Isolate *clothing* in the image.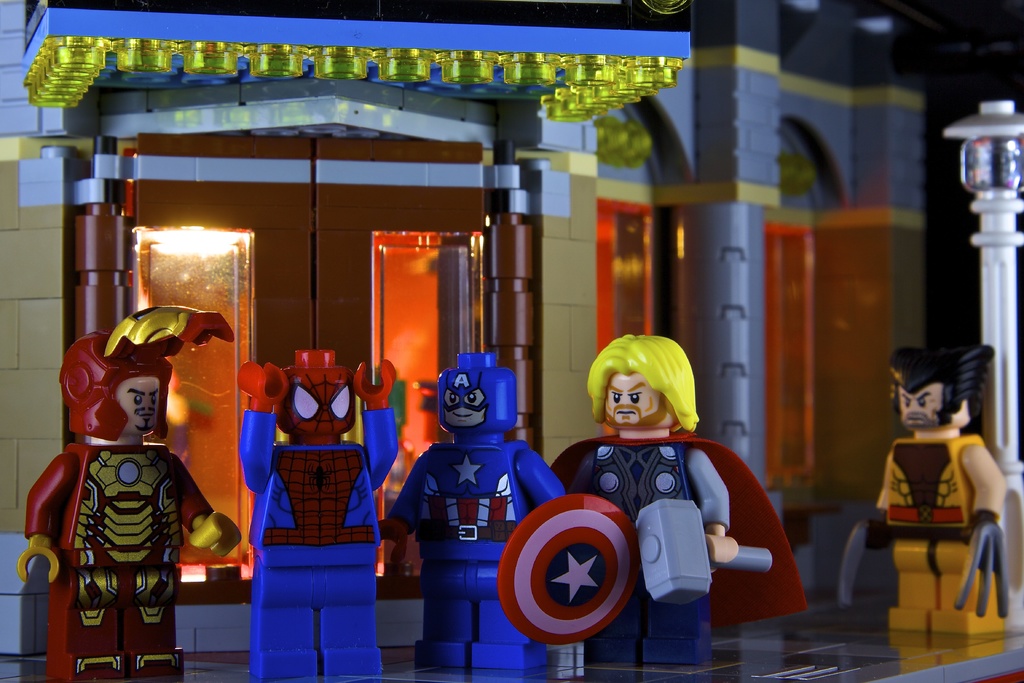
Isolated region: (25, 444, 217, 668).
